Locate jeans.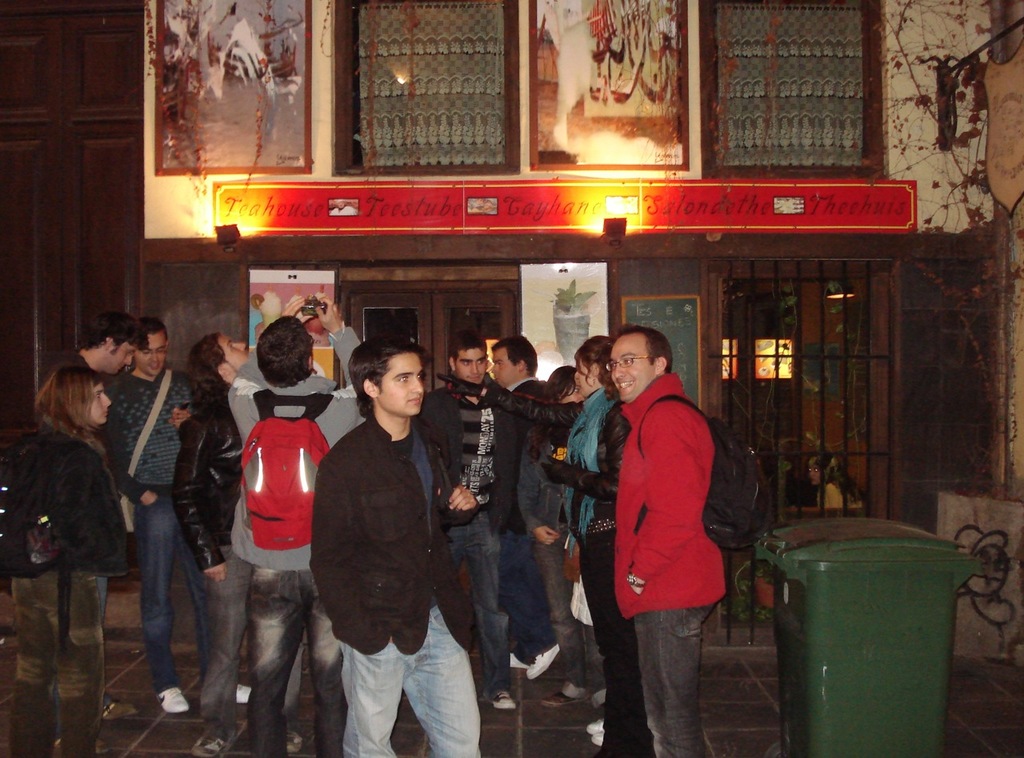
Bounding box: 133, 495, 216, 695.
